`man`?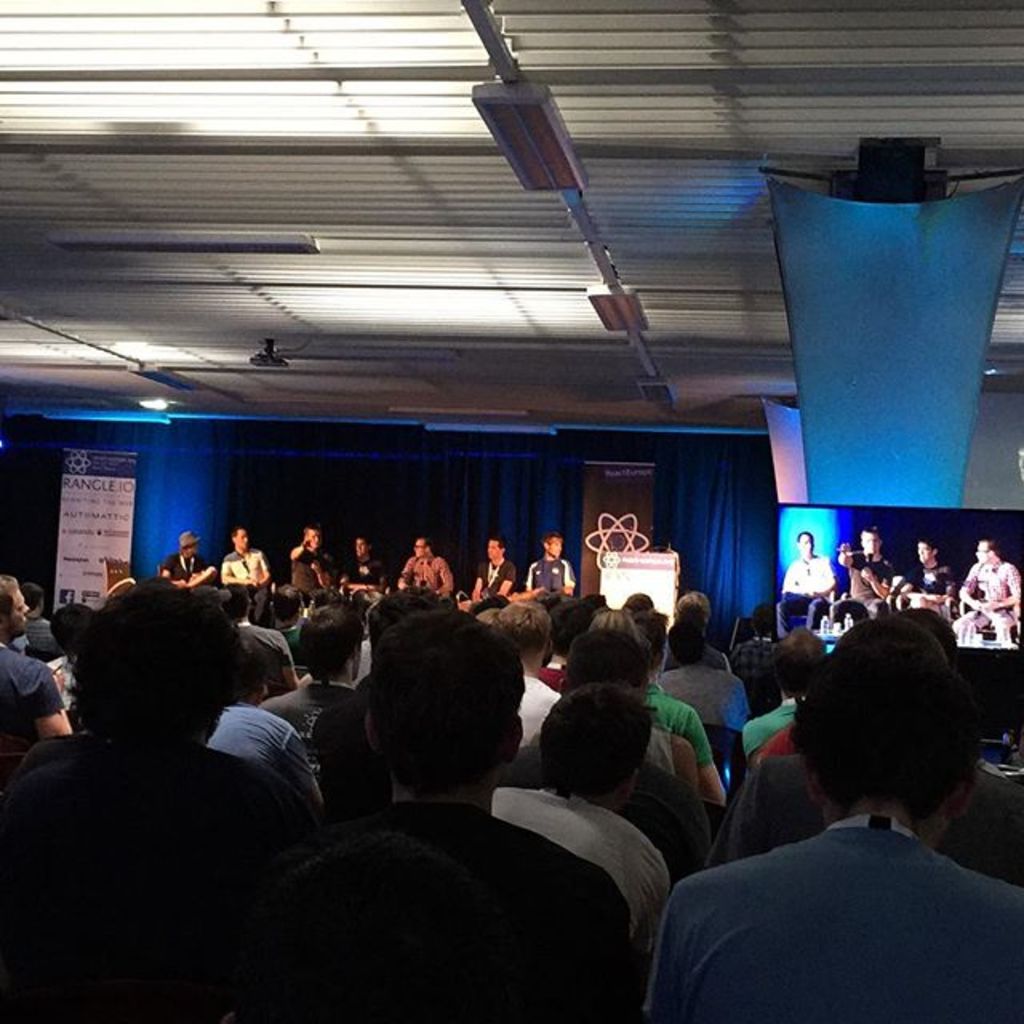
x1=221, y1=533, x2=272, y2=627
